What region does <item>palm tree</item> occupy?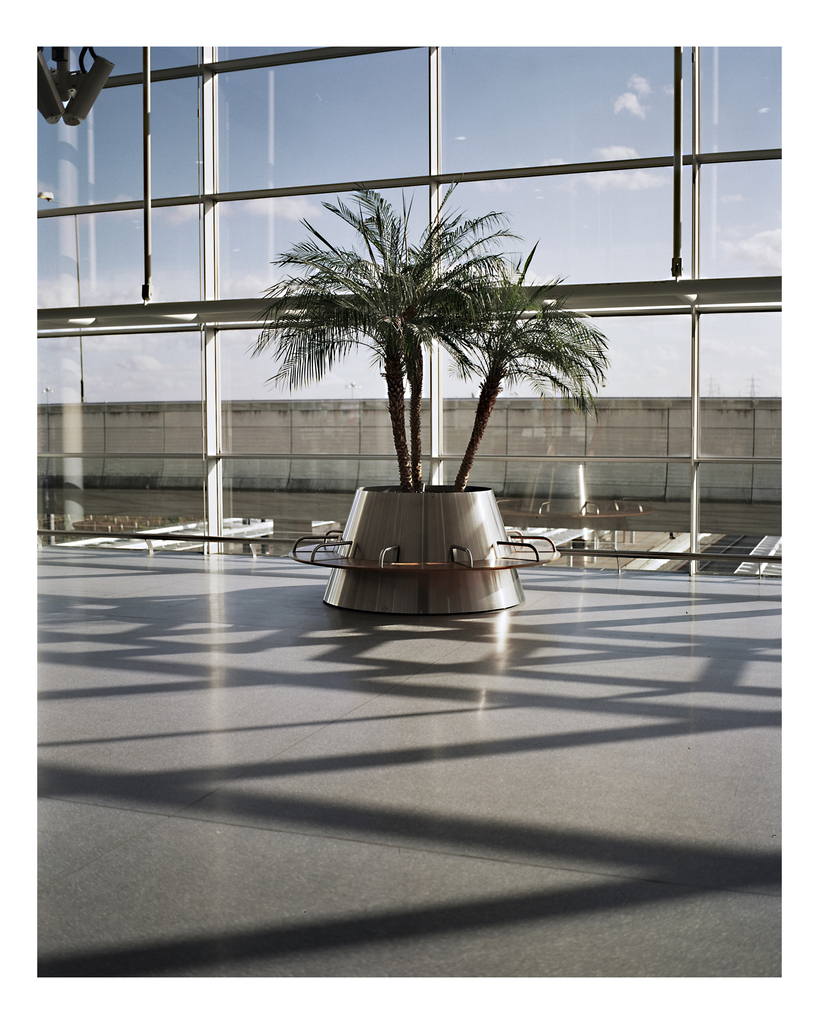
bbox(271, 185, 388, 479).
